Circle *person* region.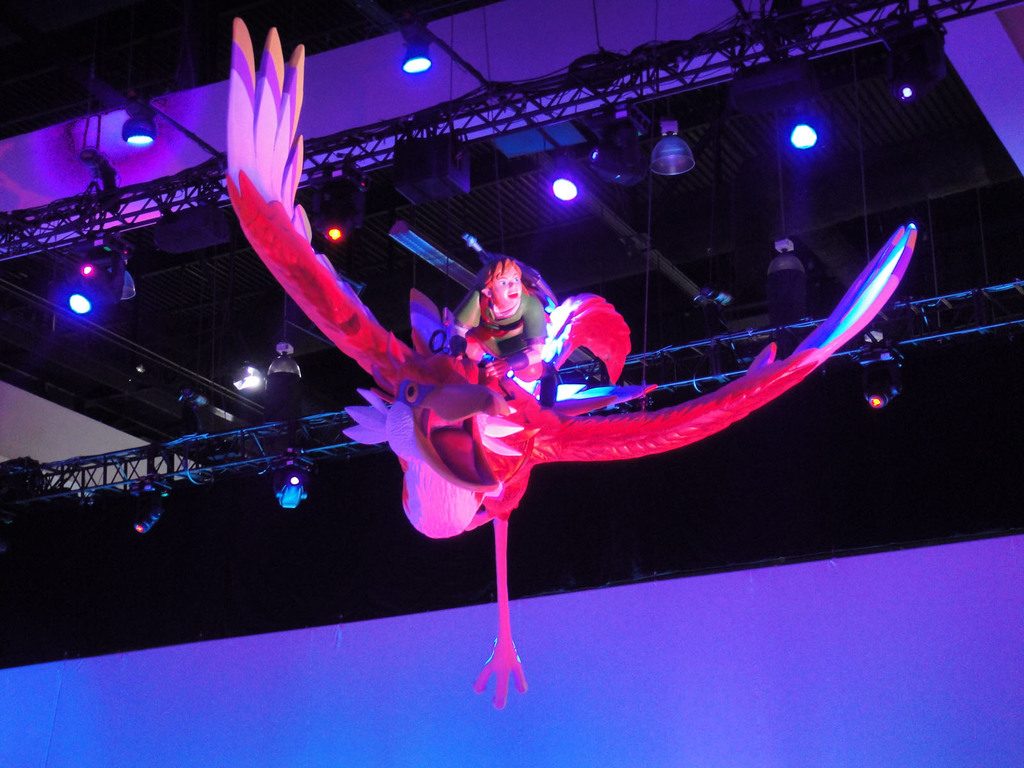
Region: (left=443, top=237, right=561, bottom=395).
